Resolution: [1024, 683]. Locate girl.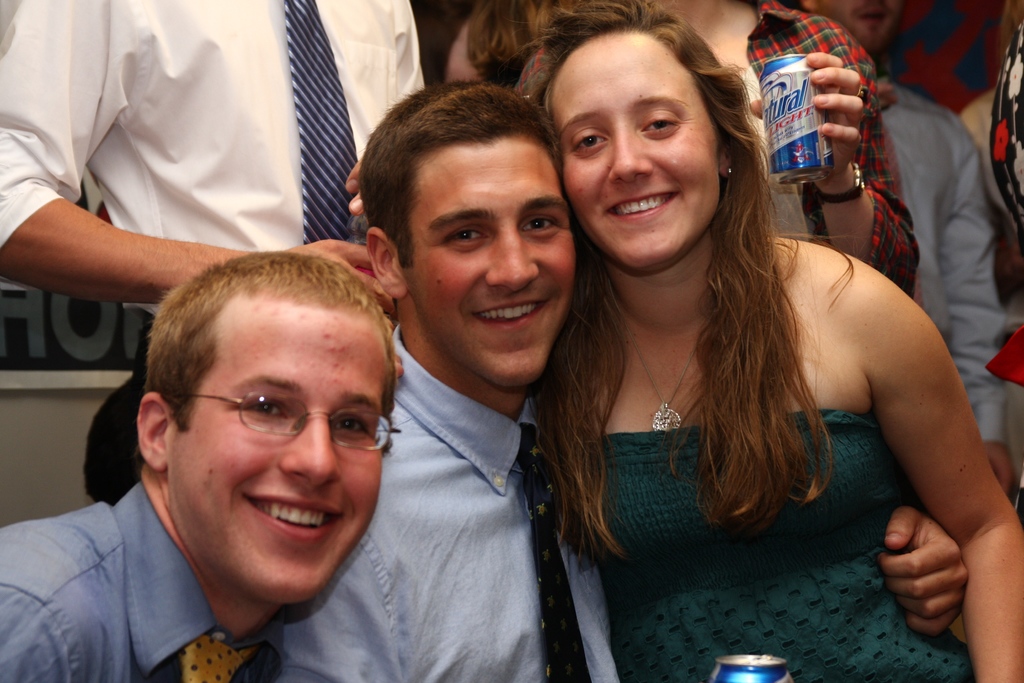
[left=513, top=0, right=1023, bottom=682].
